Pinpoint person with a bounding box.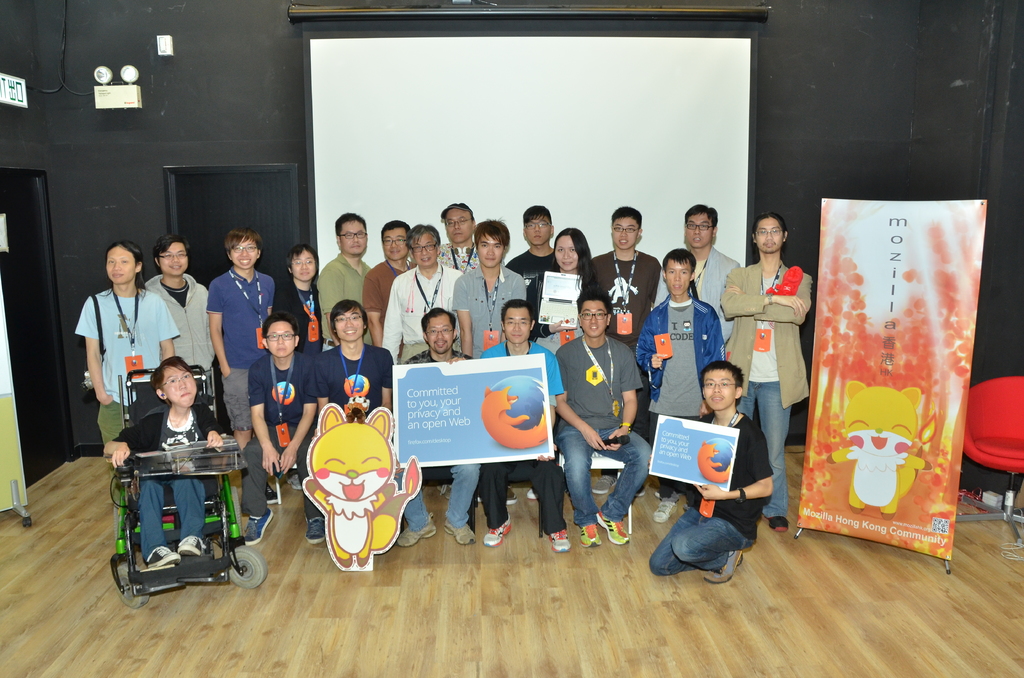
rect(147, 235, 214, 398).
